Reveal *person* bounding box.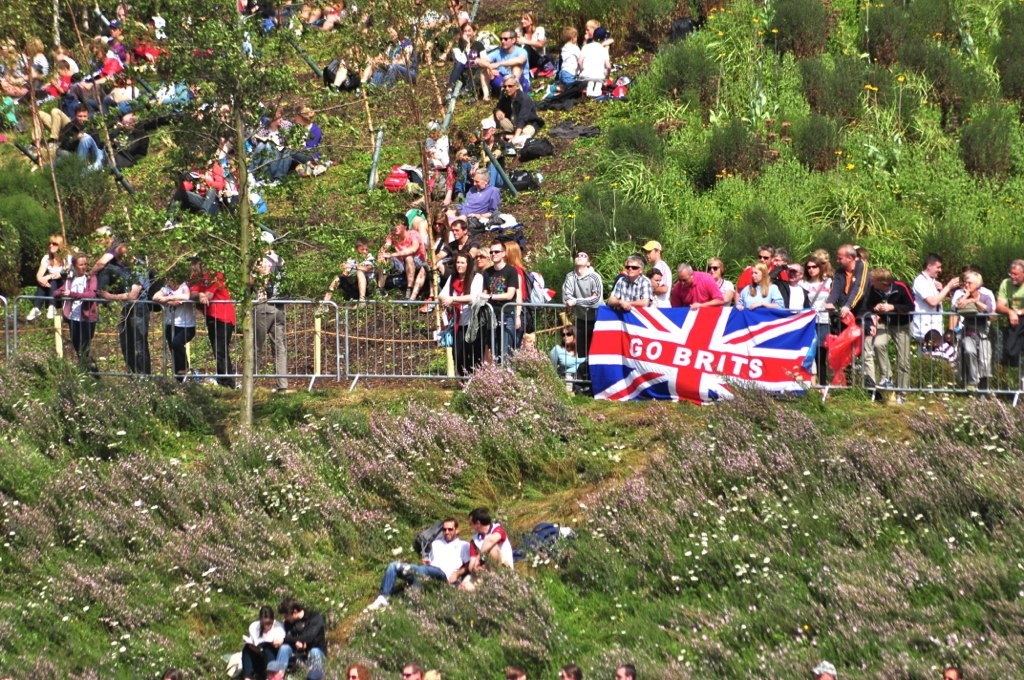
Revealed: [93, 231, 150, 373].
